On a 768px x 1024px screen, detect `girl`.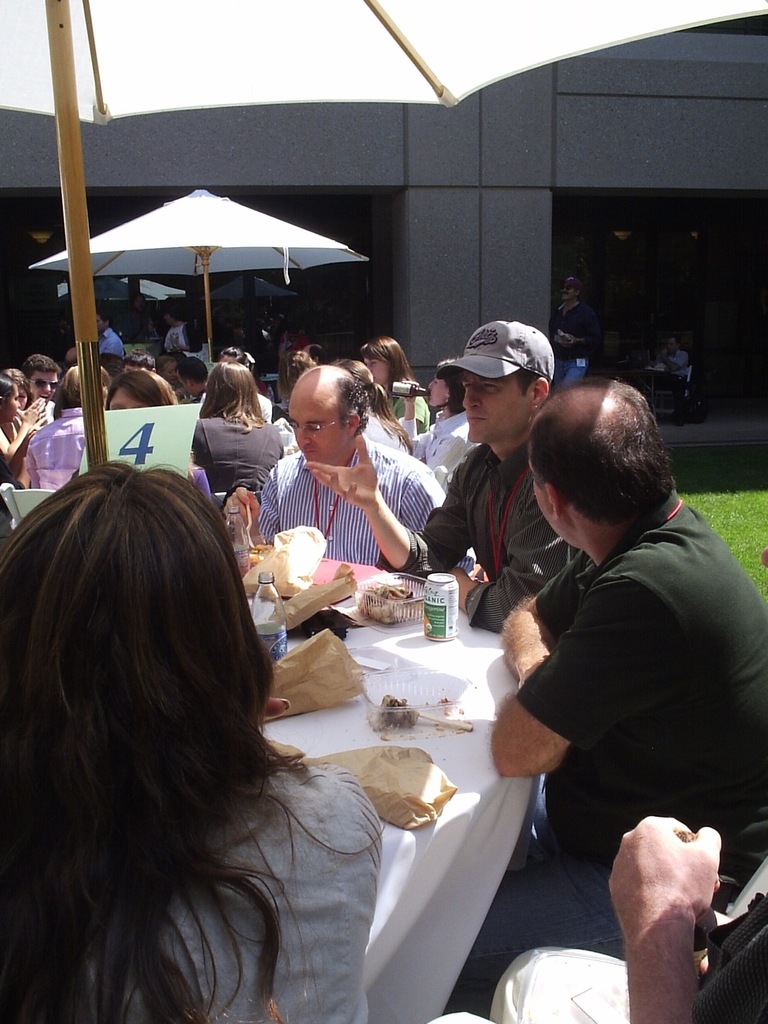
bbox=(103, 358, 216, 510).
